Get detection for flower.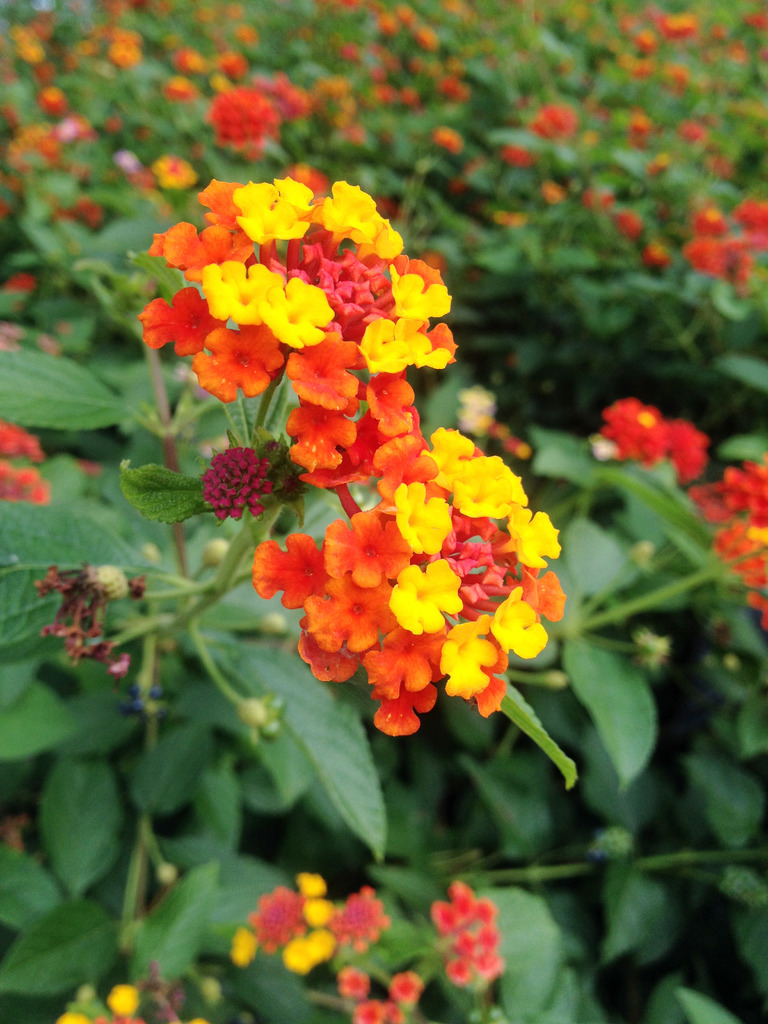
Detection: [205, 88, 275, 144].
